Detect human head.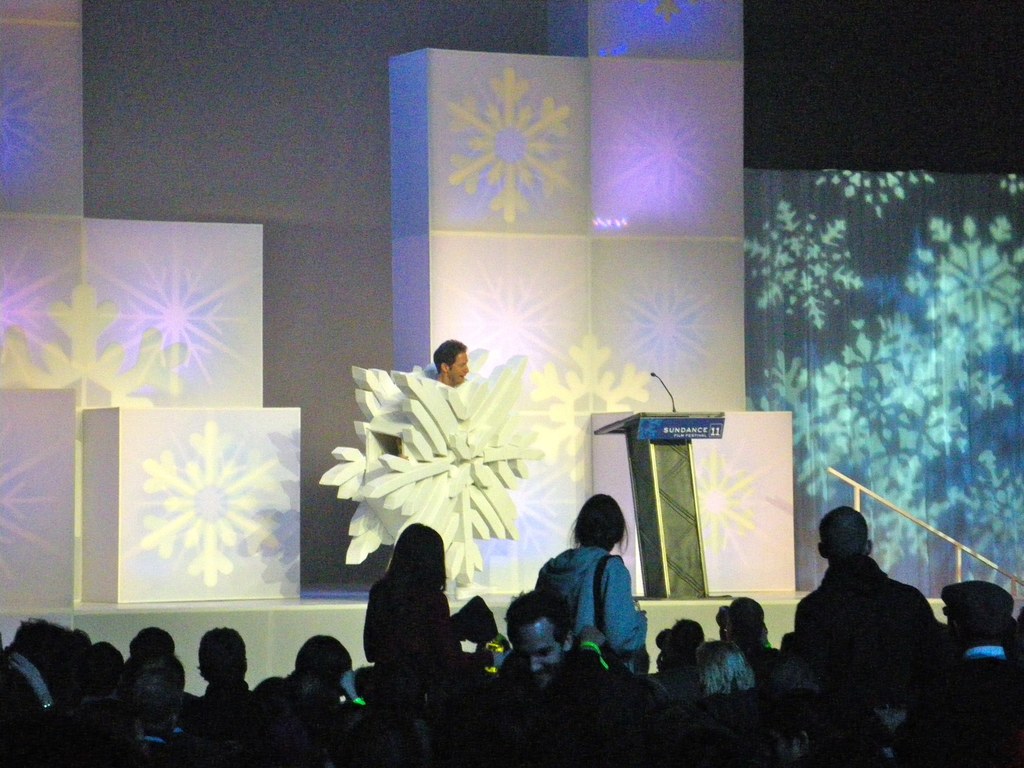
Detected at x1=572 y1=491 x2=621 y2=556.
